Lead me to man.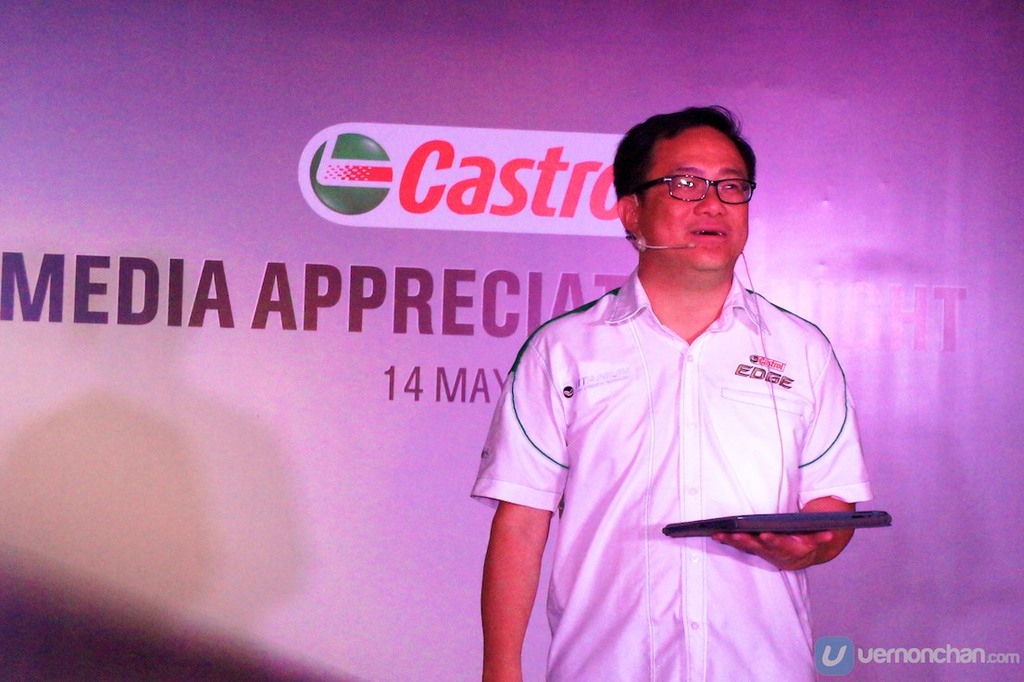
Lead to bbox=(468, 111, 915, 681).
